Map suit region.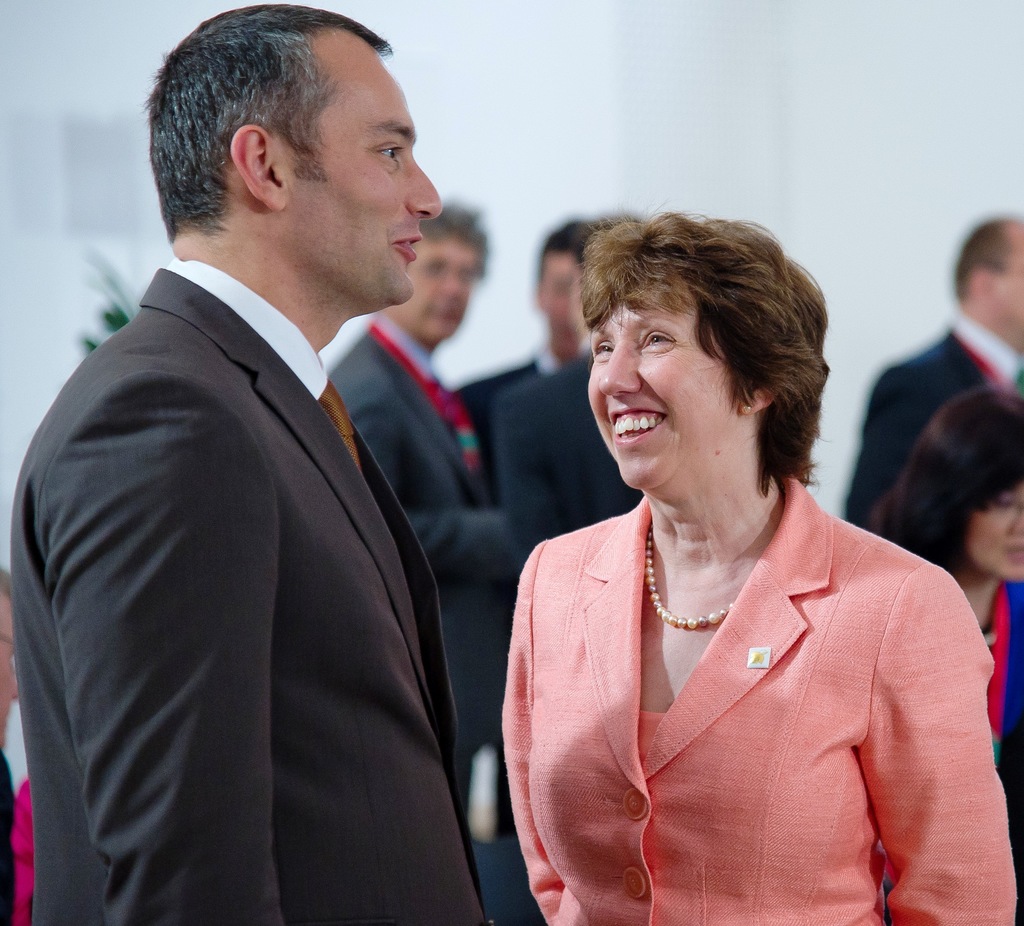
Mapped to <box>17,96,498,923</box>.
